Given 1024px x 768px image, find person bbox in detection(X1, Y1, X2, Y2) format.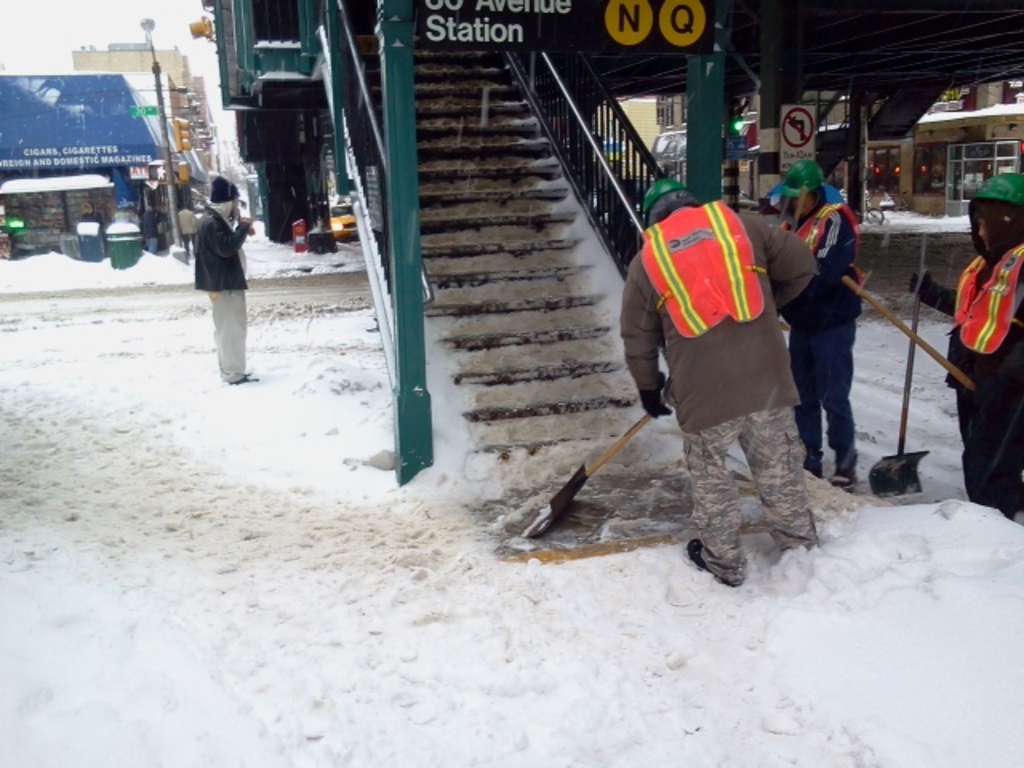
detection(760, 160, 874, 486).
